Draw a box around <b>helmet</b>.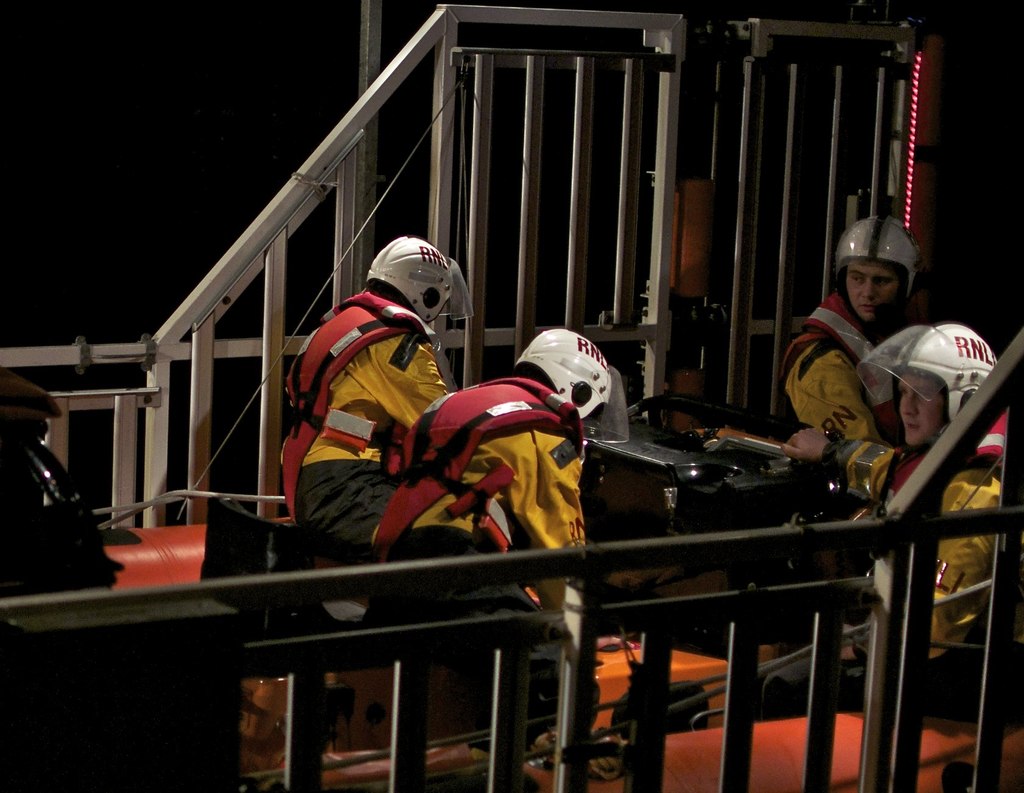
box(512, 324, 632, 443).
